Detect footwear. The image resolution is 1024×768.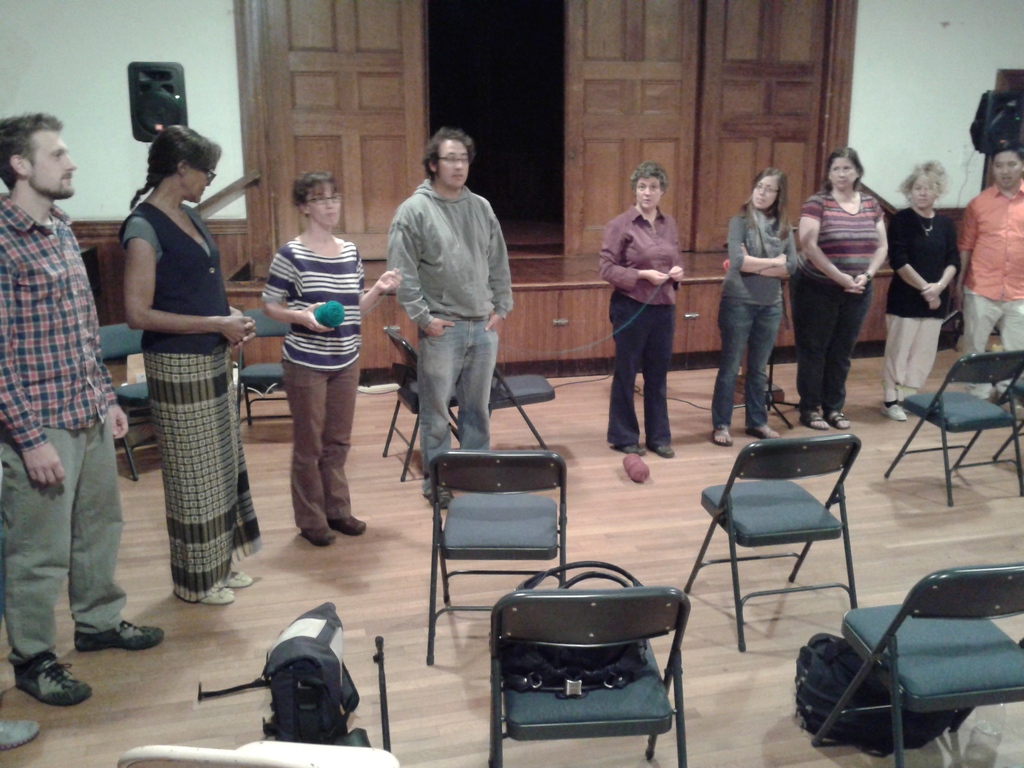
(left=612, top=443, right=646, bottom=458).
